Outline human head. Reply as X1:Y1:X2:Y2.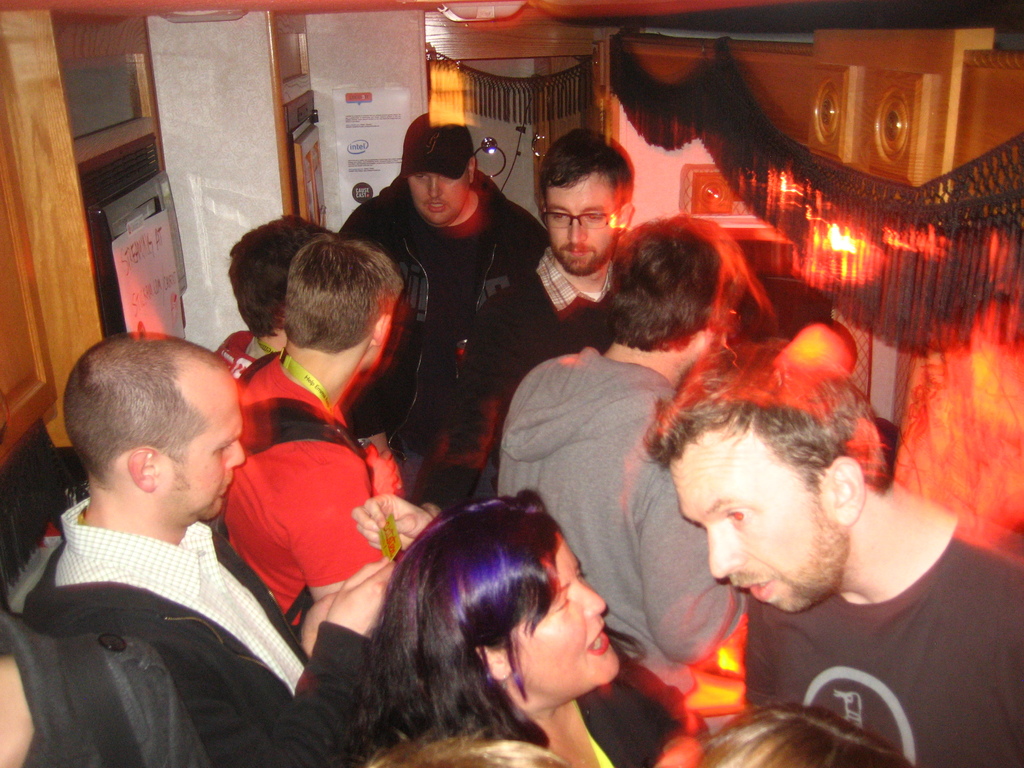
284:237:402:368.
